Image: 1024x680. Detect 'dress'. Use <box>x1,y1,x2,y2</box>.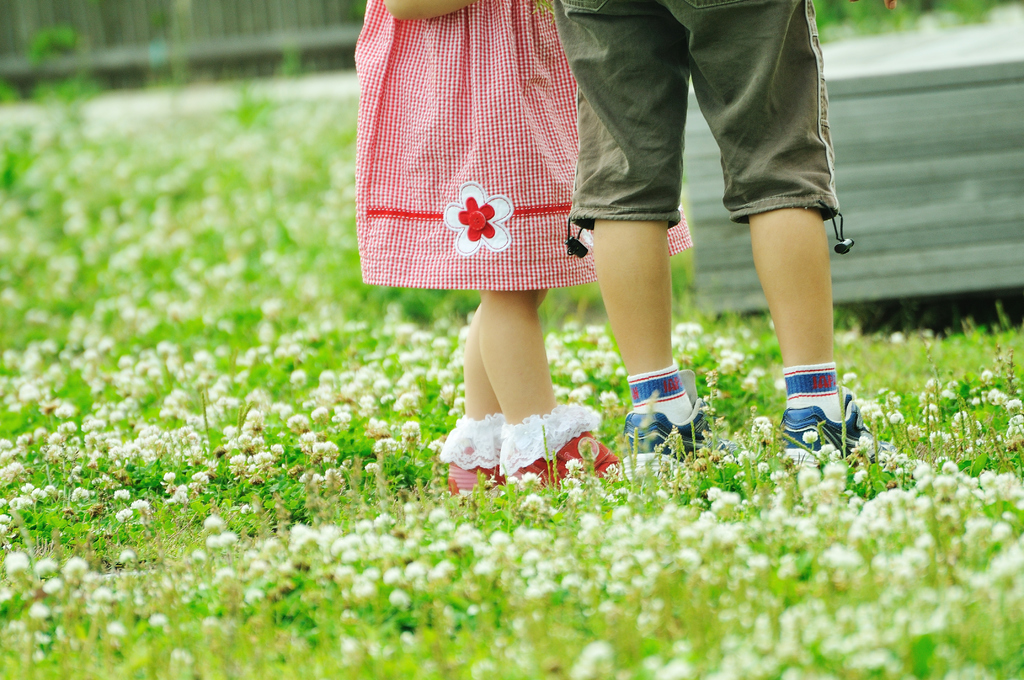
<box>359,0,691,302</box>.
